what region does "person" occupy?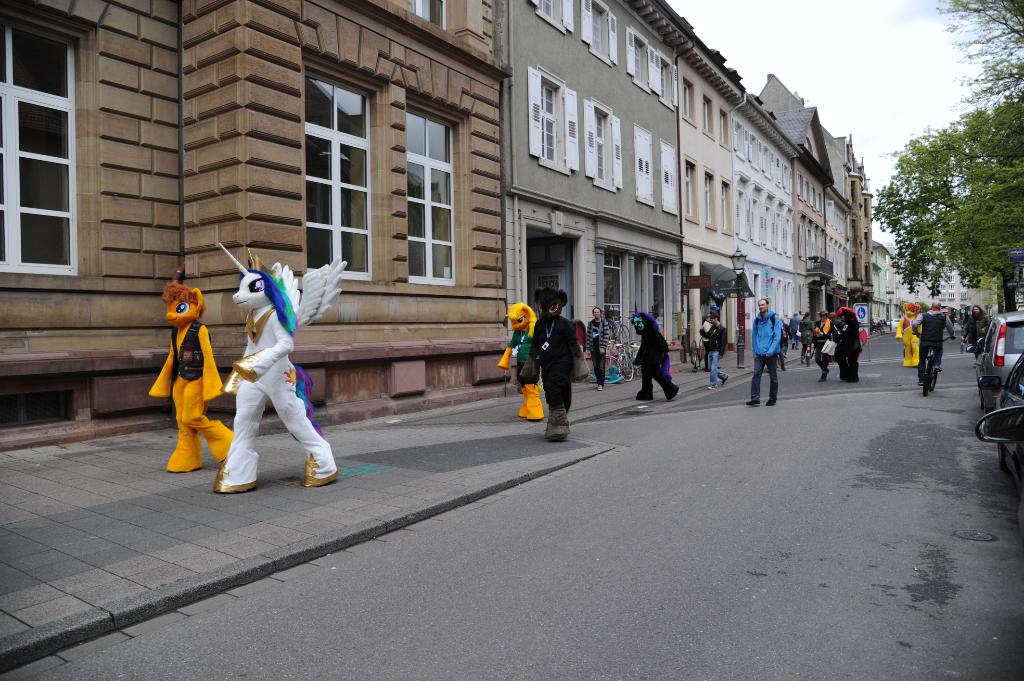
<bbox>896, 298, 924, 366</bbox>.
